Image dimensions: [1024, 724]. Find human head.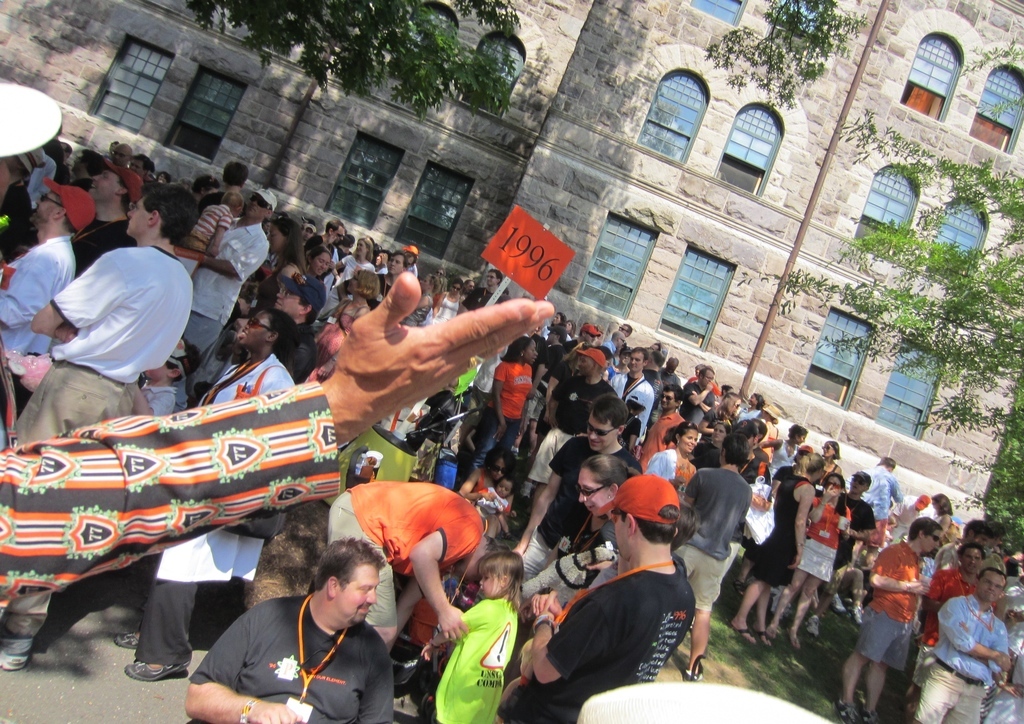
(713, 417, 730, 444).
